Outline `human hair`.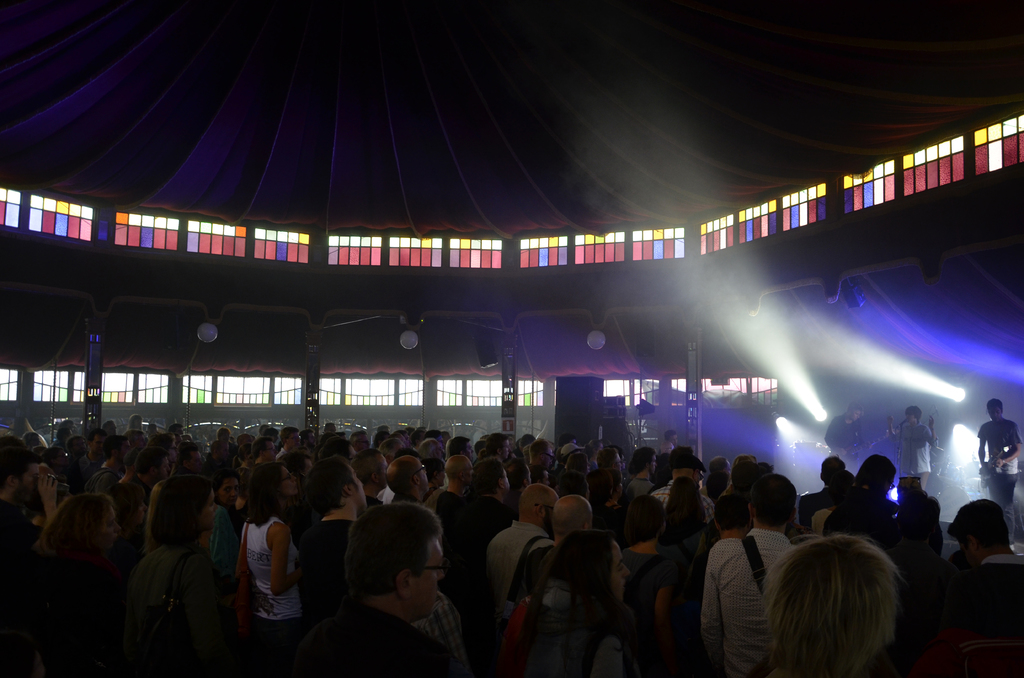
Outline: x1=357, y1=449, x2=380, y2=474.
